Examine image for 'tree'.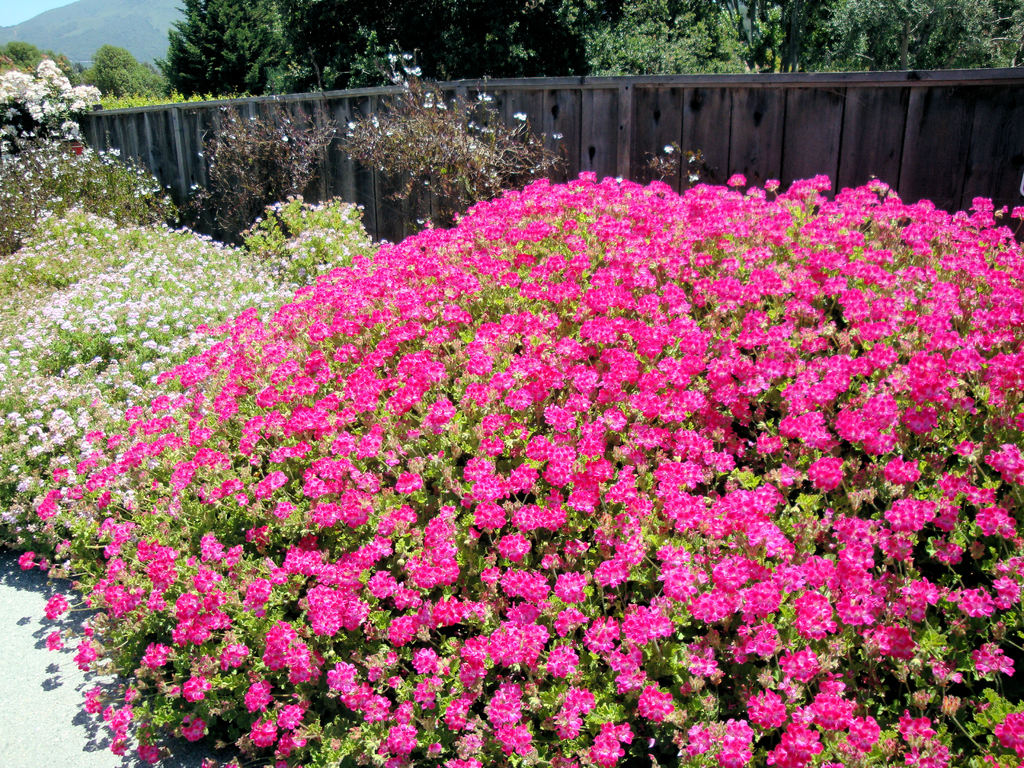
Examination result: crop(750, 0, 1023, 75).
